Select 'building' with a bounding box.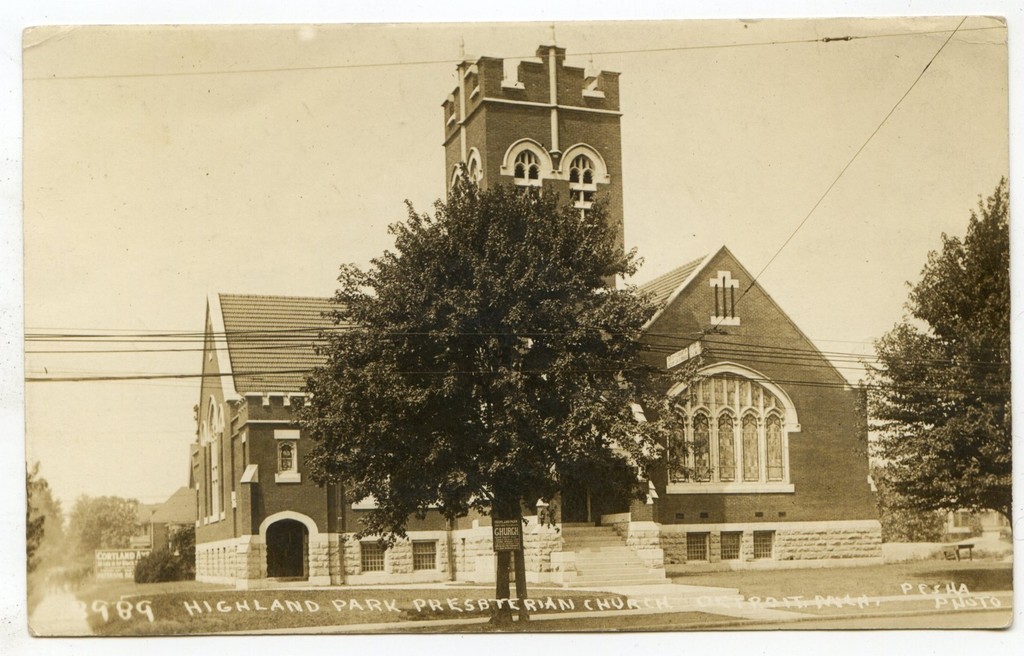
(192, 42, 883, 592).
